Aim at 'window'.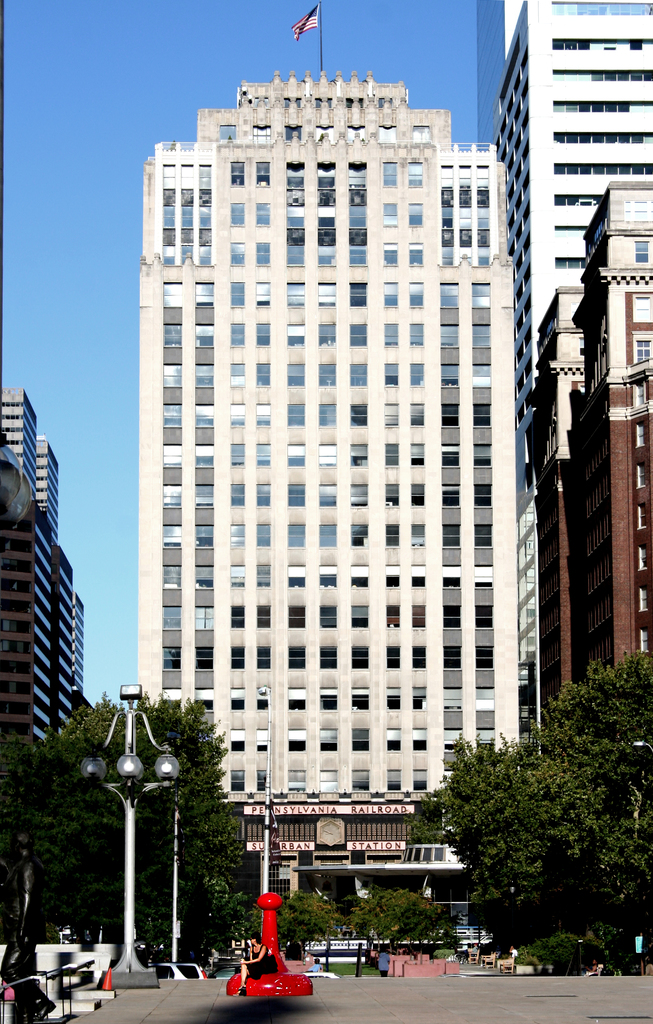
Aimed at [left=248, top=770, right=270, bottom=797].
